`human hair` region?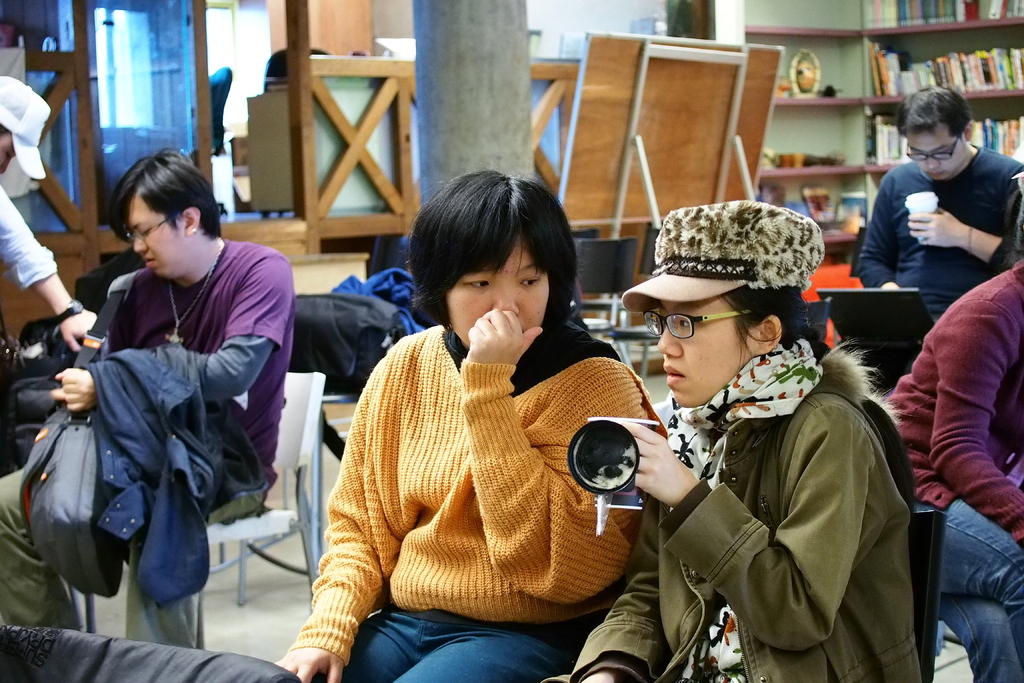
rect(719, 286, 831, 378)
